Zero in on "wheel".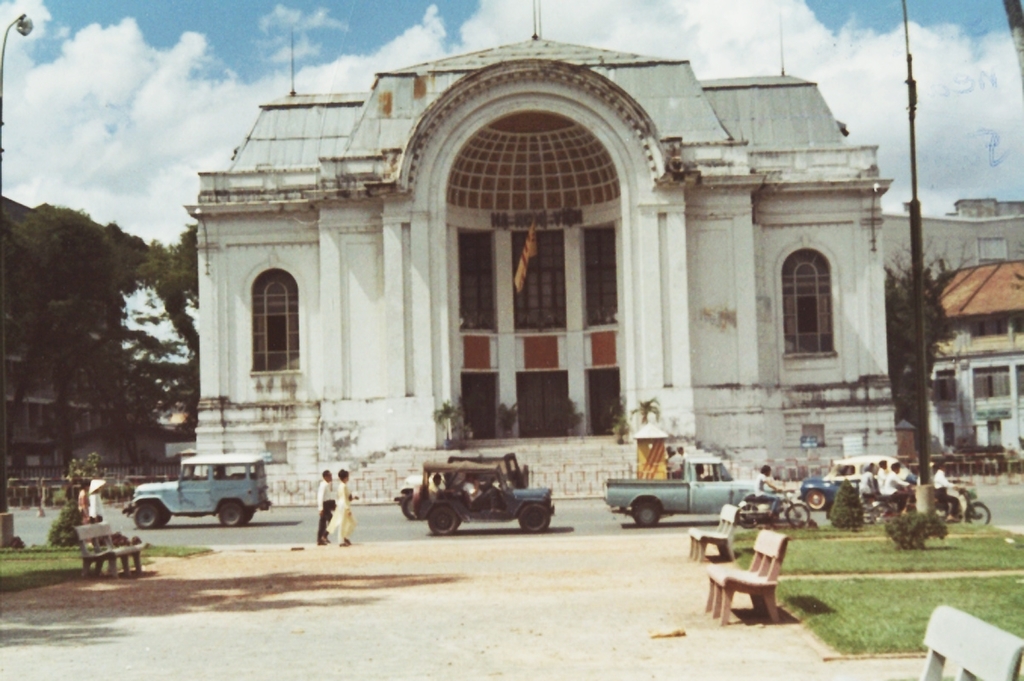
Zeroed in: Rect(130, 499, 165, 531).
